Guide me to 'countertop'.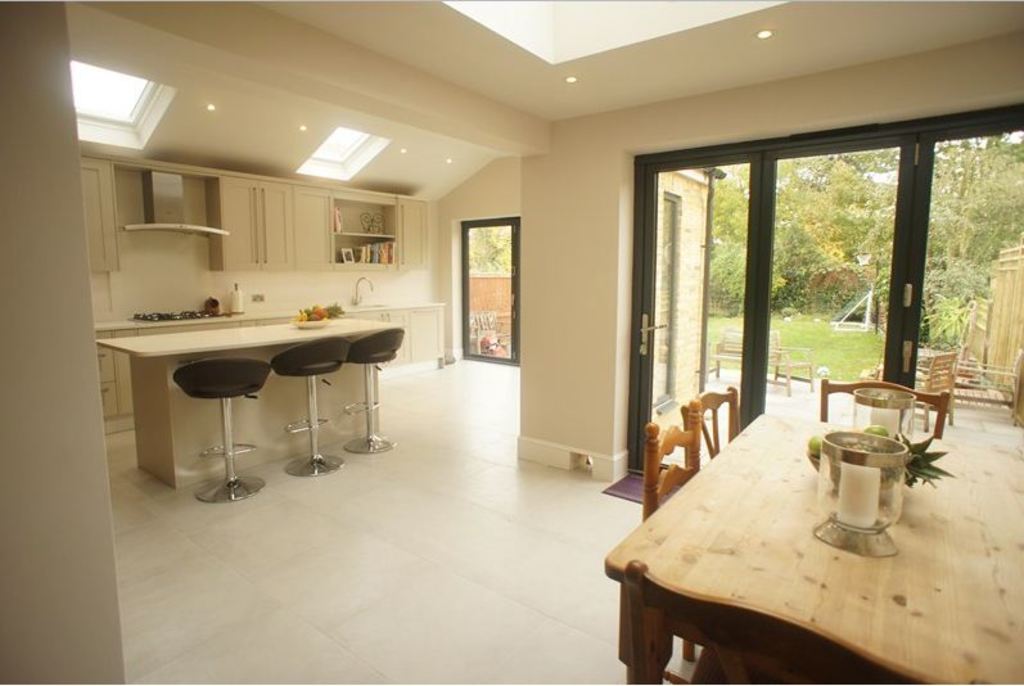
Guidance: box(102, 312, 387, 360).
